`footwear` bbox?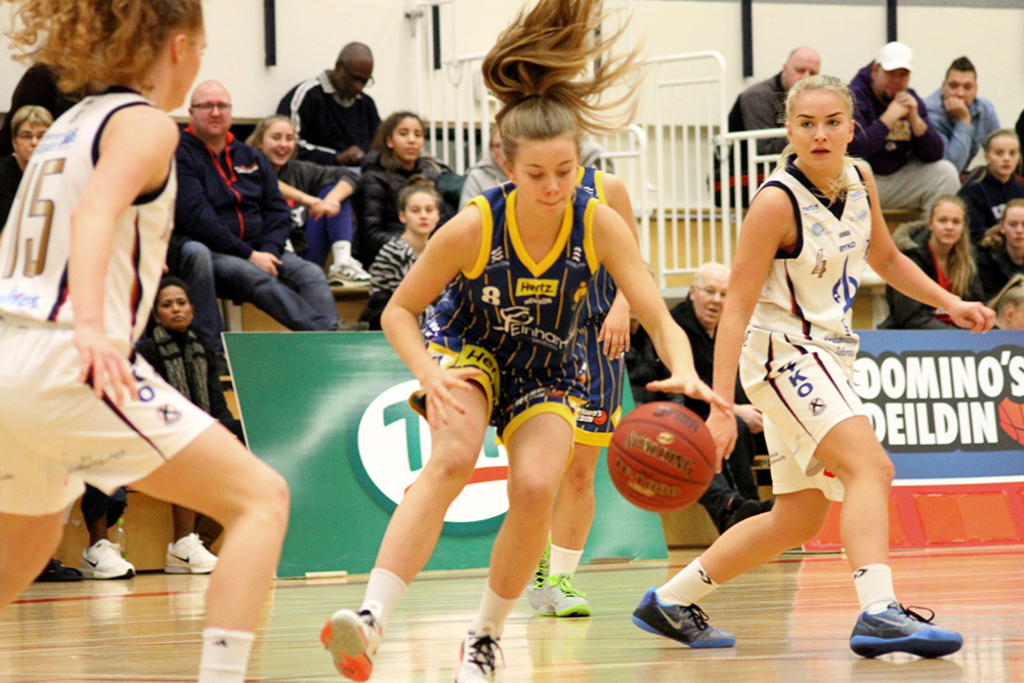
left=524, top=538, right=555, bottom=610
